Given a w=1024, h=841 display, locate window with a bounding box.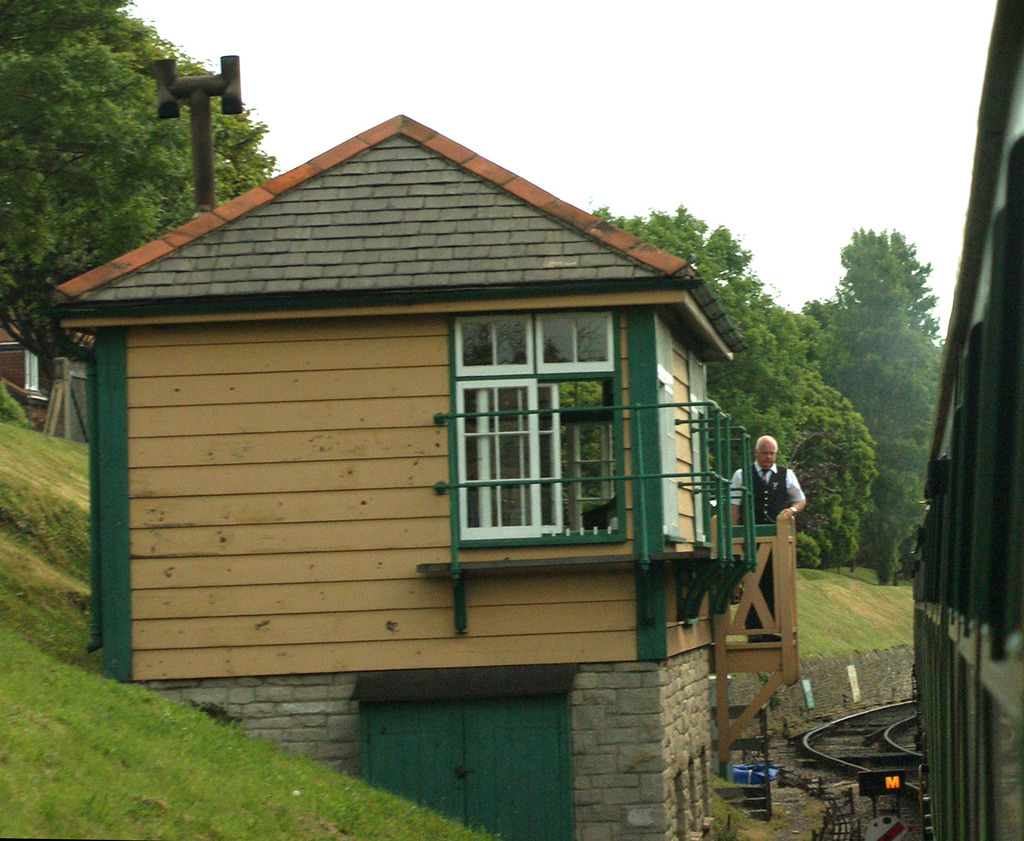
Located: (449,308,630,550).
